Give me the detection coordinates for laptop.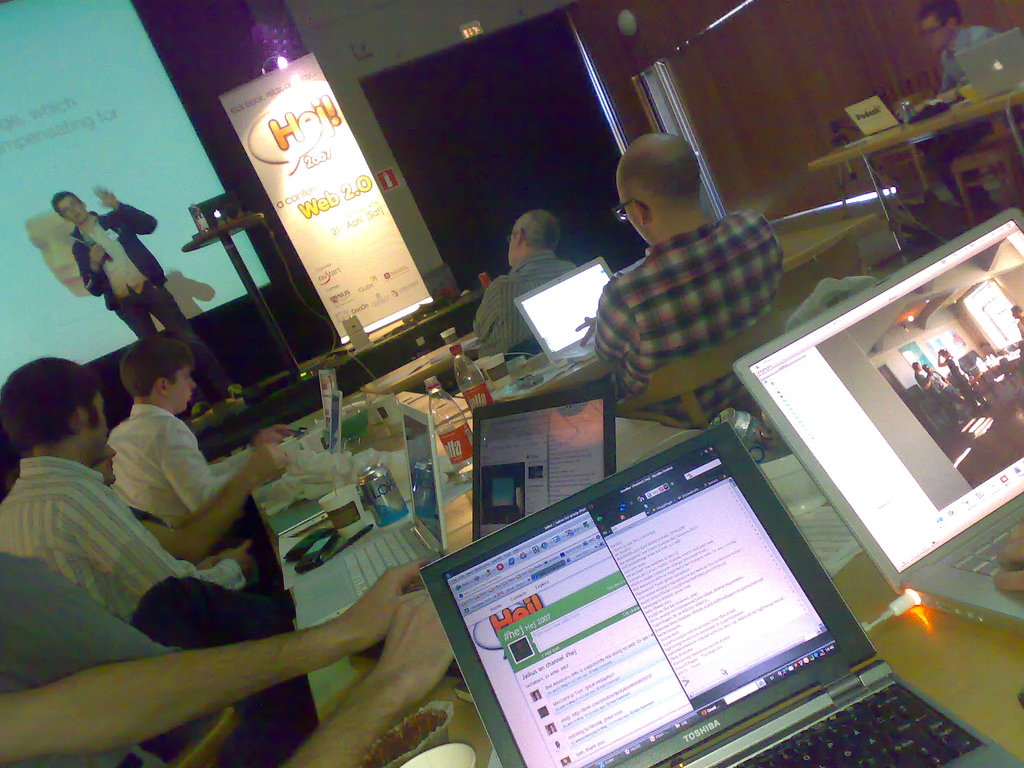
(329, 386, 343, 453).
